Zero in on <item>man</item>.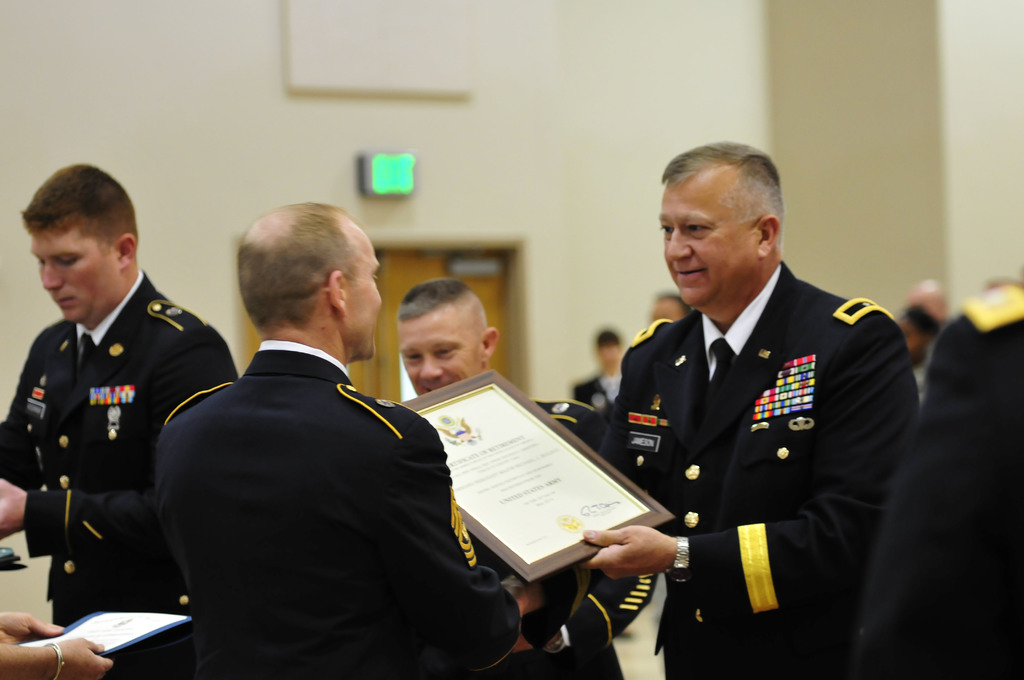
Zeroed in: [565,142,920,679].
